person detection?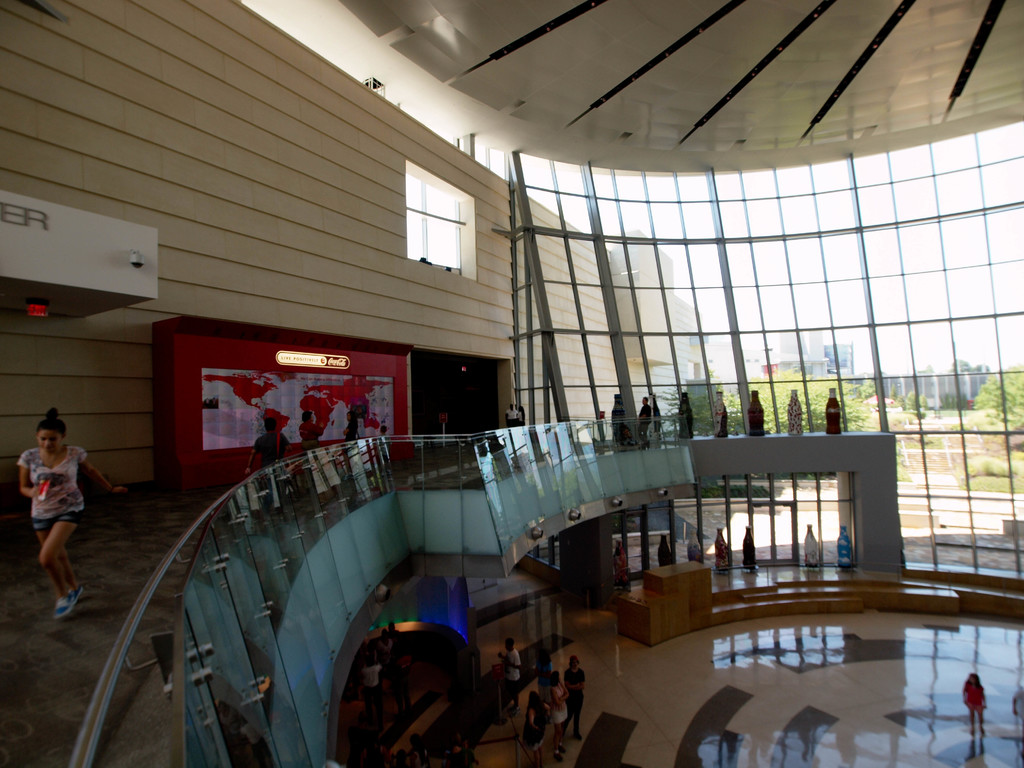
left=531, top=647, right=559, bottom=715
